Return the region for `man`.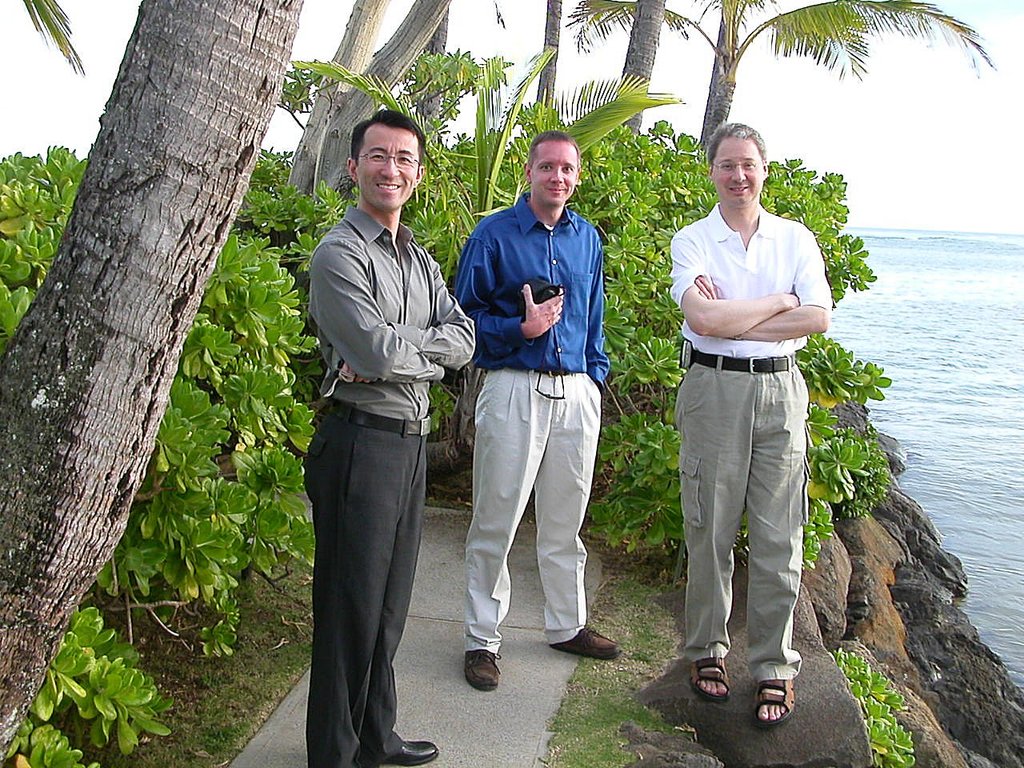
[282, 110, 470, 742].
